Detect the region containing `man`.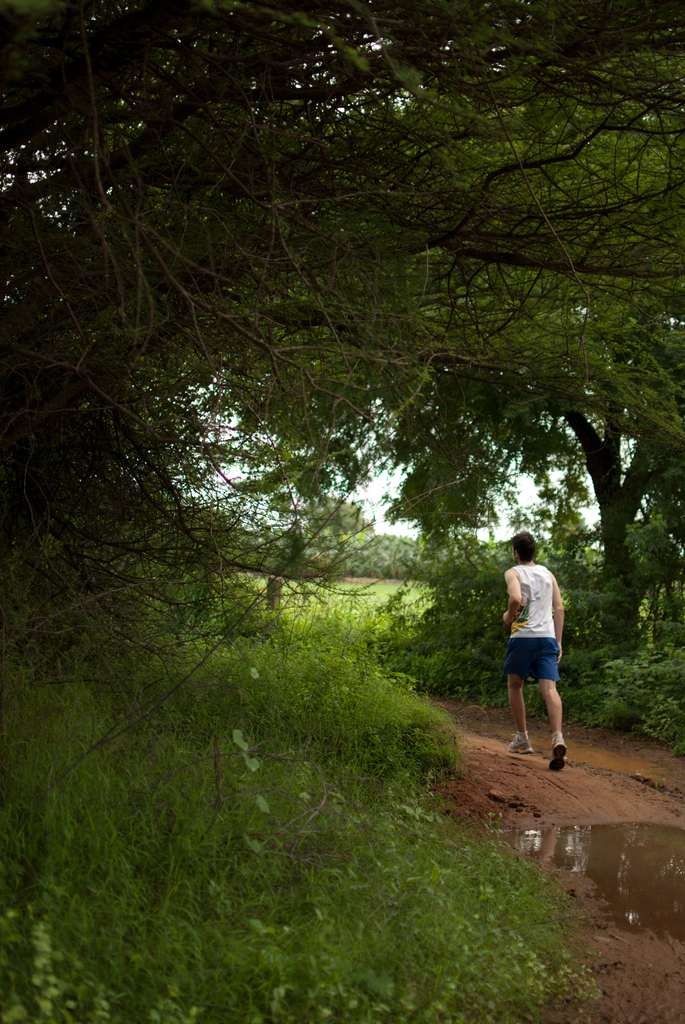
region(494, 529, 583, 769).
